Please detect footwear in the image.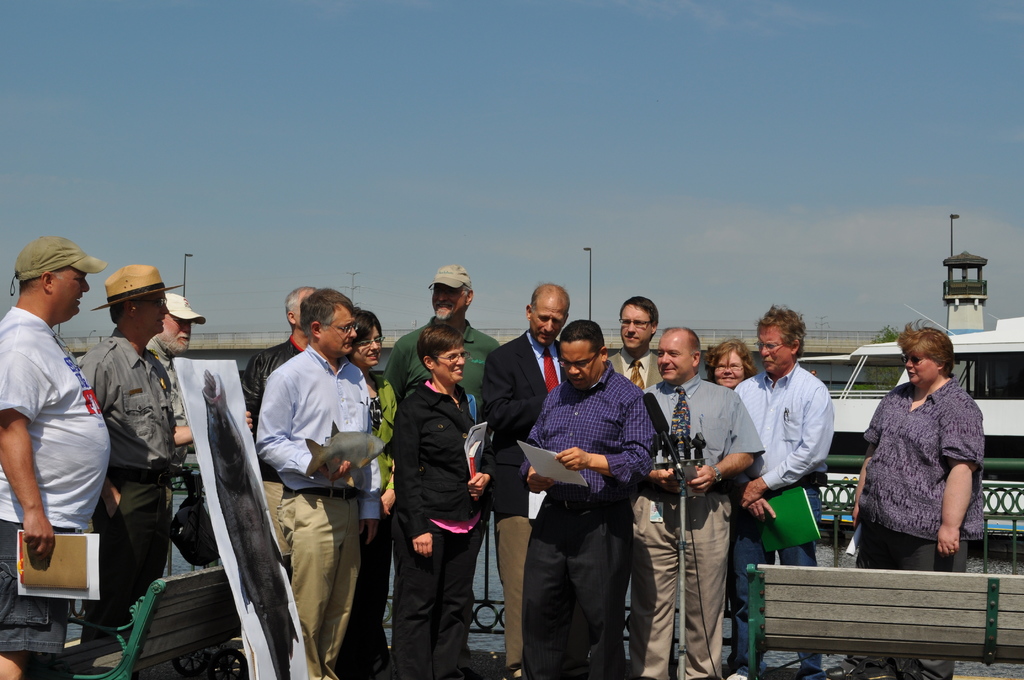
820 661 851 679.
